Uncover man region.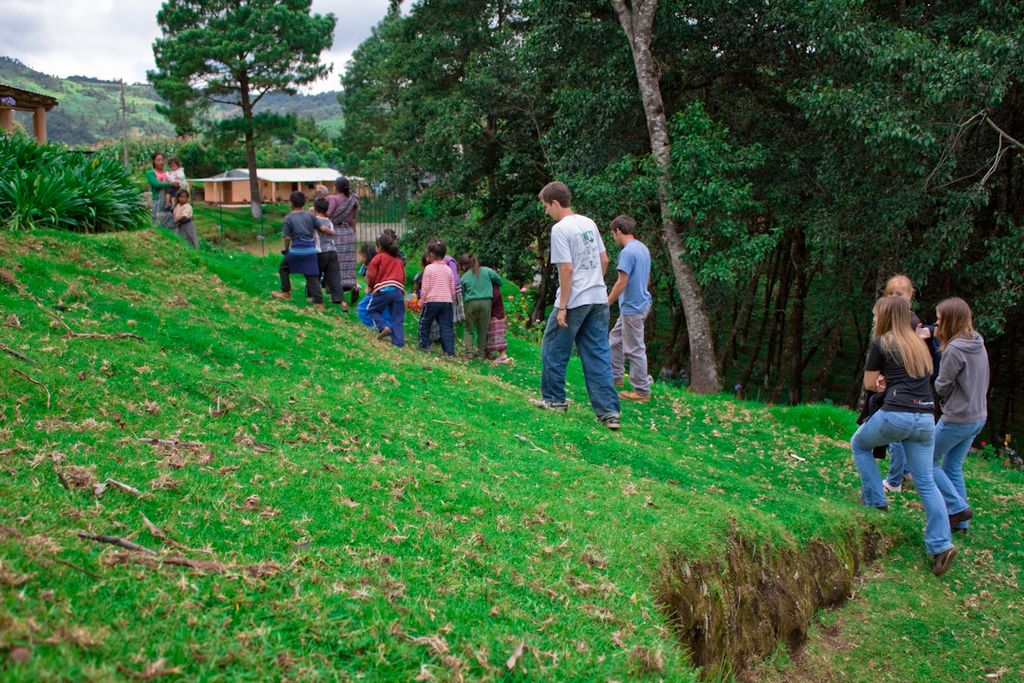
Uncovered: {"left": 527, "top": 180, "right": 621, "bottom": 429}.
